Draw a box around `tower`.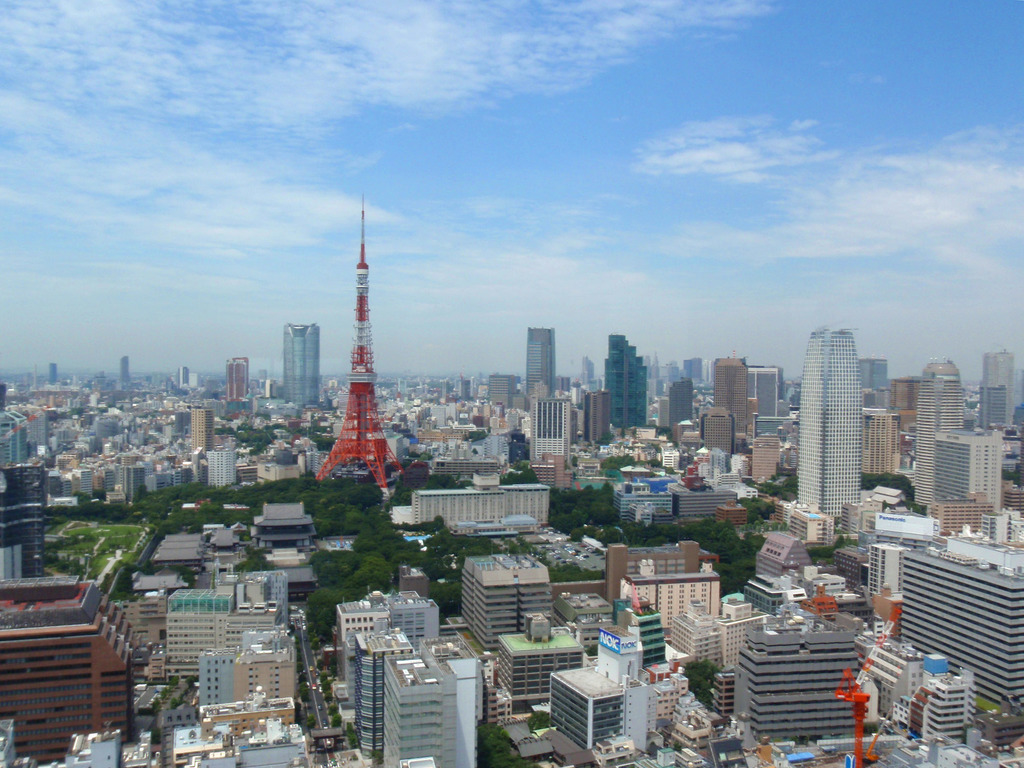
<box>797,328,860,520</box>.
